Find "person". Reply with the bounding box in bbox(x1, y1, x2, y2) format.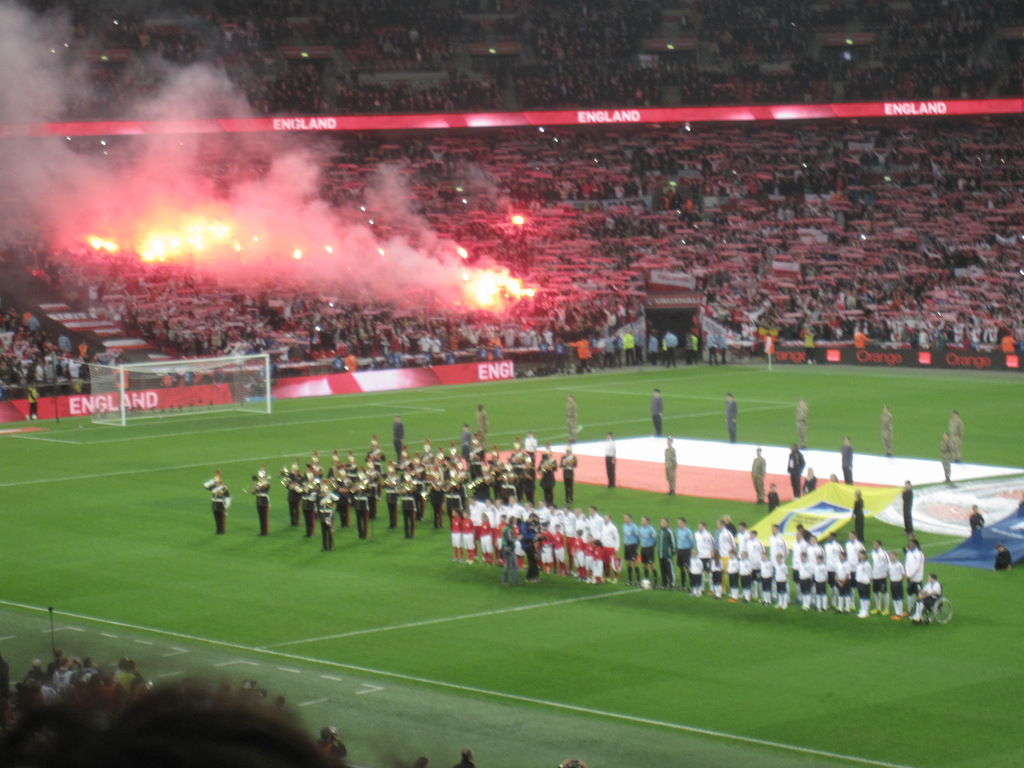
bbox(572, 529, 584, 580).
